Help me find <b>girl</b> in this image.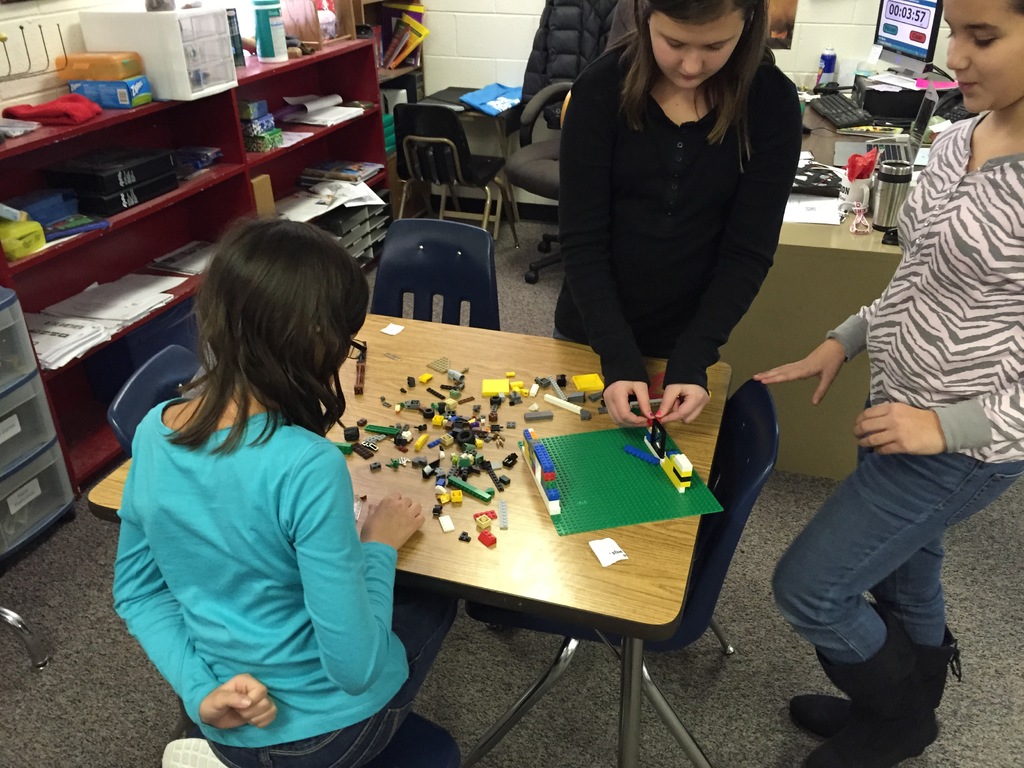
Found it: [753, 0, 1023, 767].
